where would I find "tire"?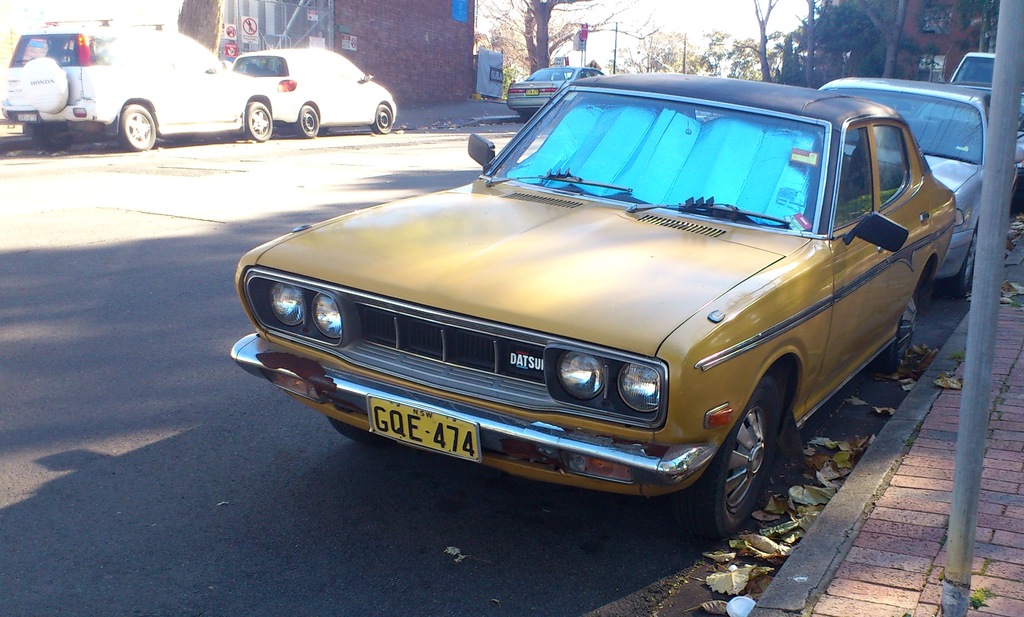
At bbox=(35, 126, 72, 154).
